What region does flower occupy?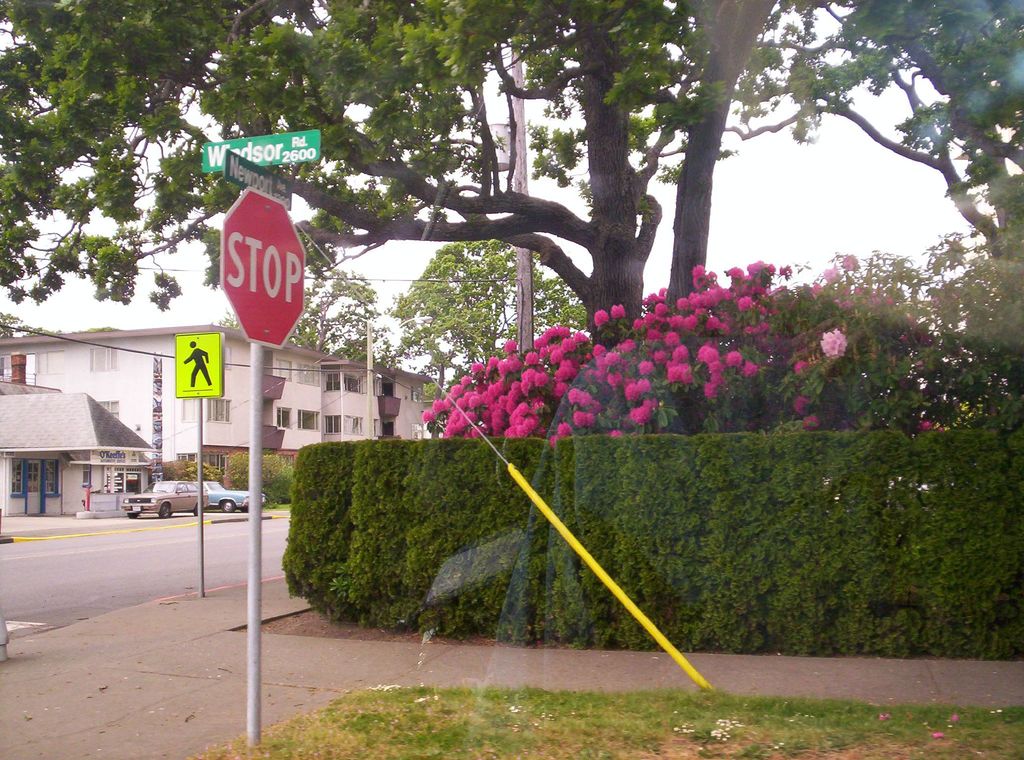
BBox(819, 328, 845, 359).
